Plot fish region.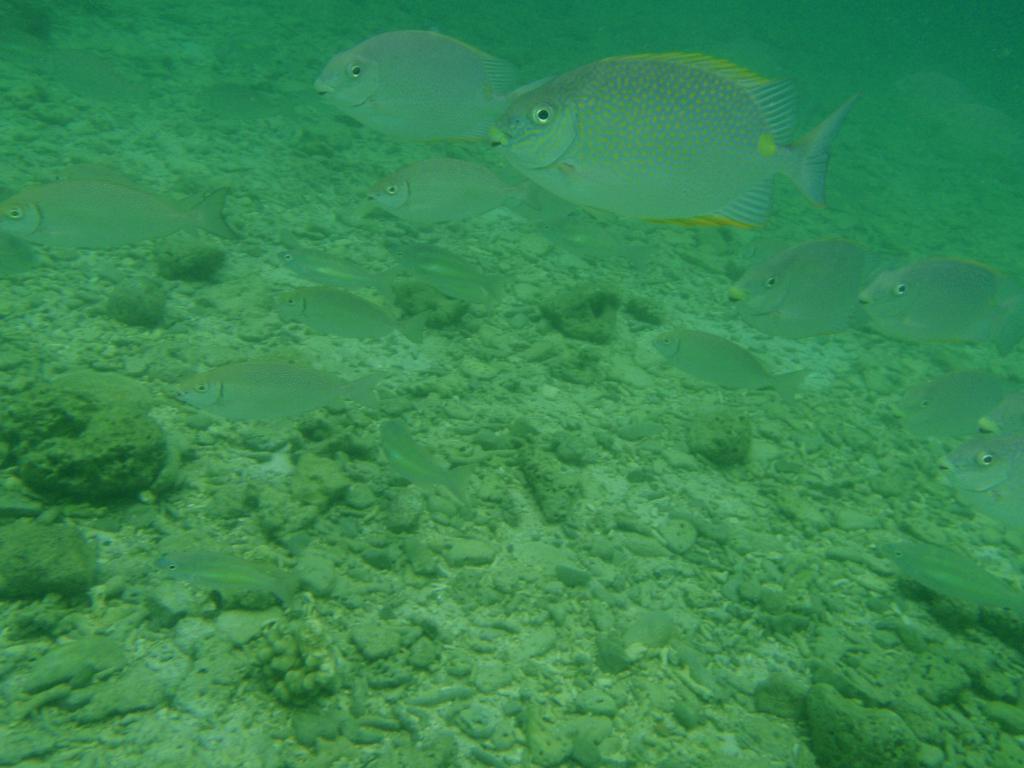
Plotted at box=[652, 336, 809, 410].
